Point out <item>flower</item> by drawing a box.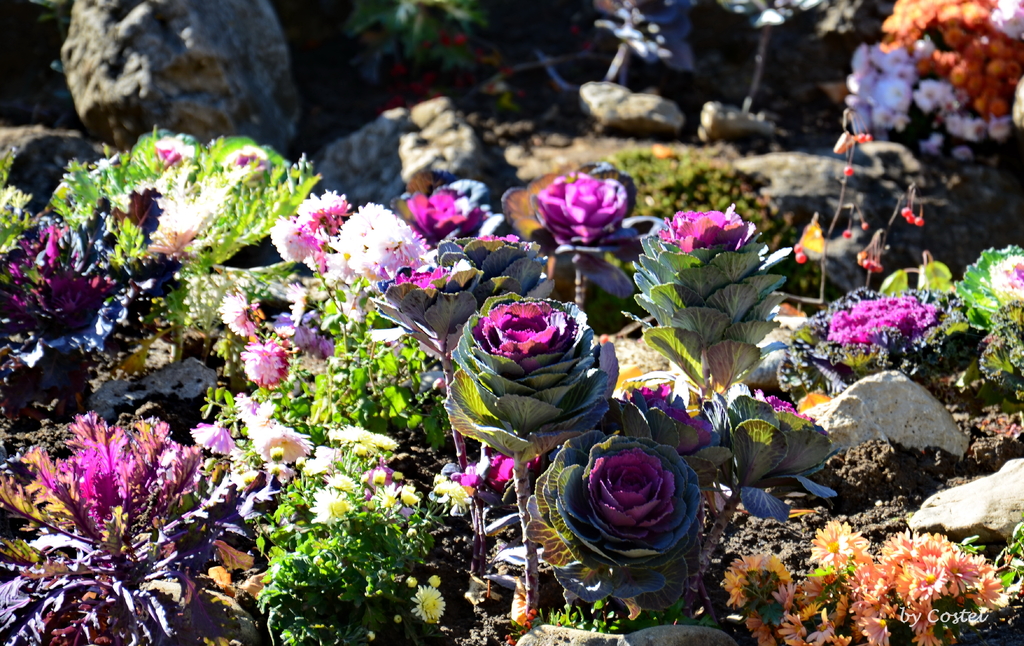
(831,292,952,353).
